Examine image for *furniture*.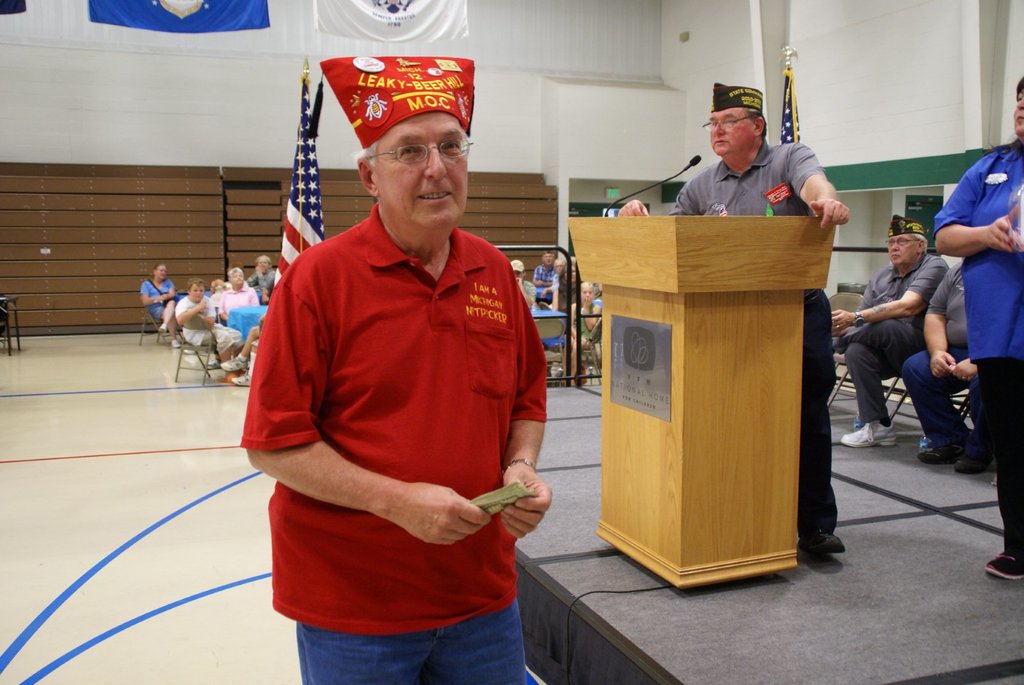
Examination result: region(828, 369, 900, 415).
